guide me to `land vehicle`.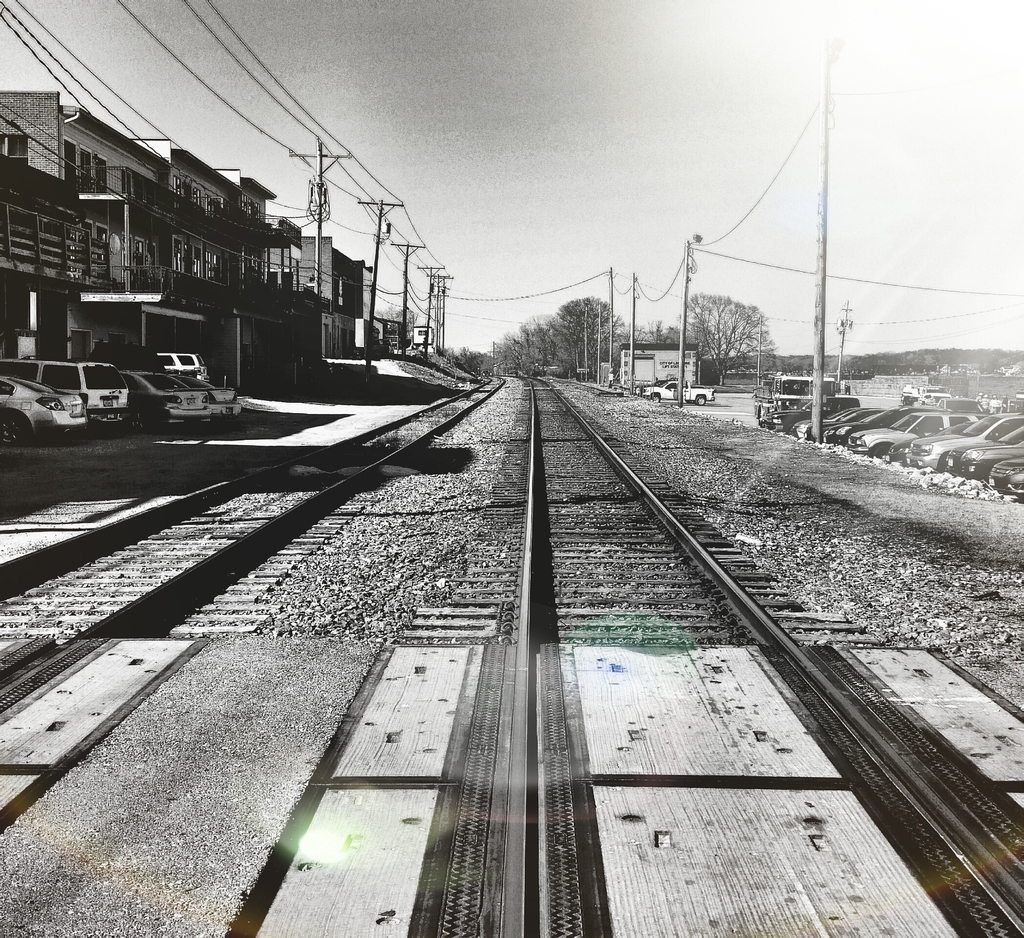
Guidance: (916,392,954,403).
